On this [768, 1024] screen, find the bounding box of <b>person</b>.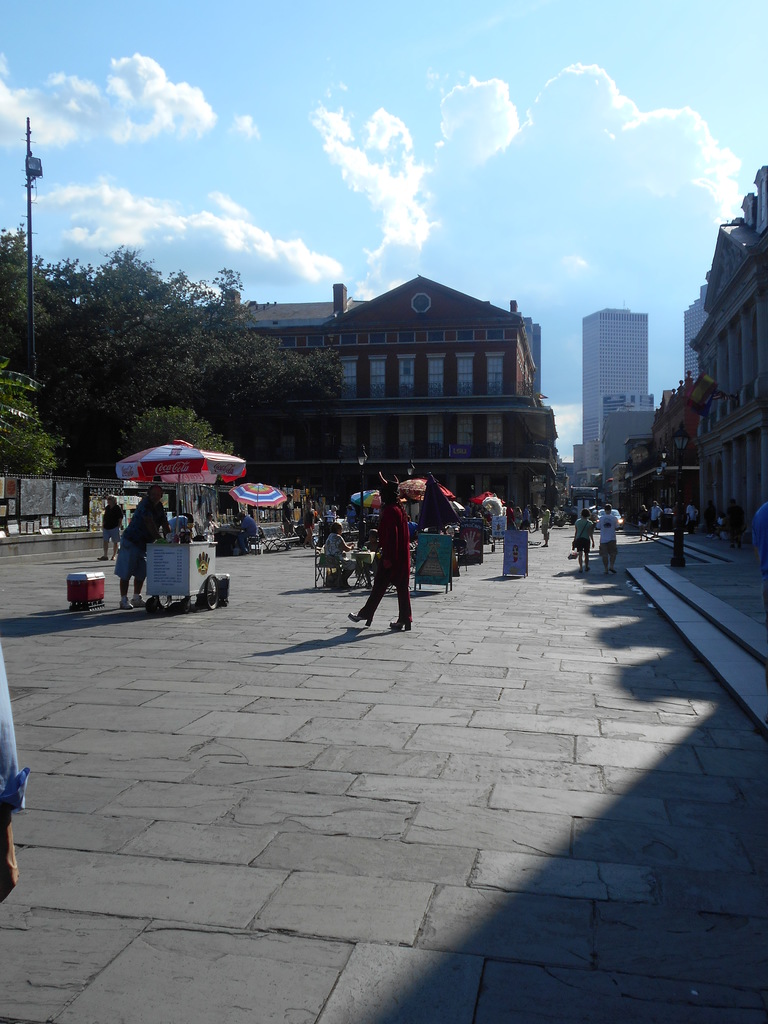
Bounding box: 103,492,133,561.
